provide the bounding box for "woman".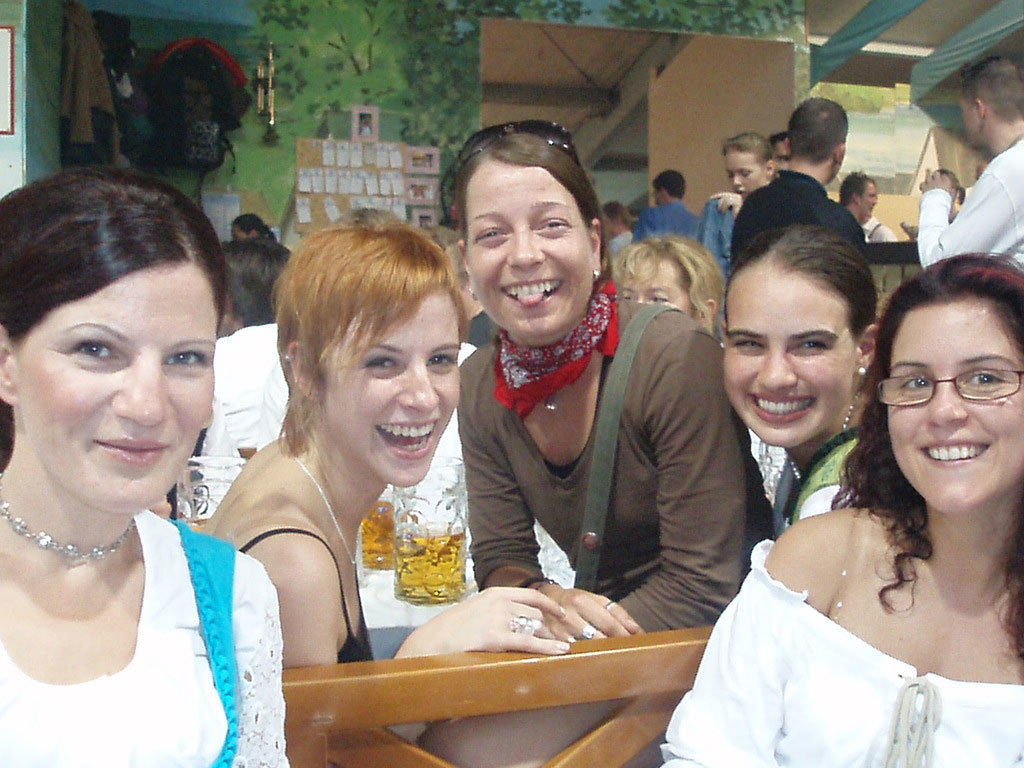
[x1=233, y1=208, x2=278, y2=240].
